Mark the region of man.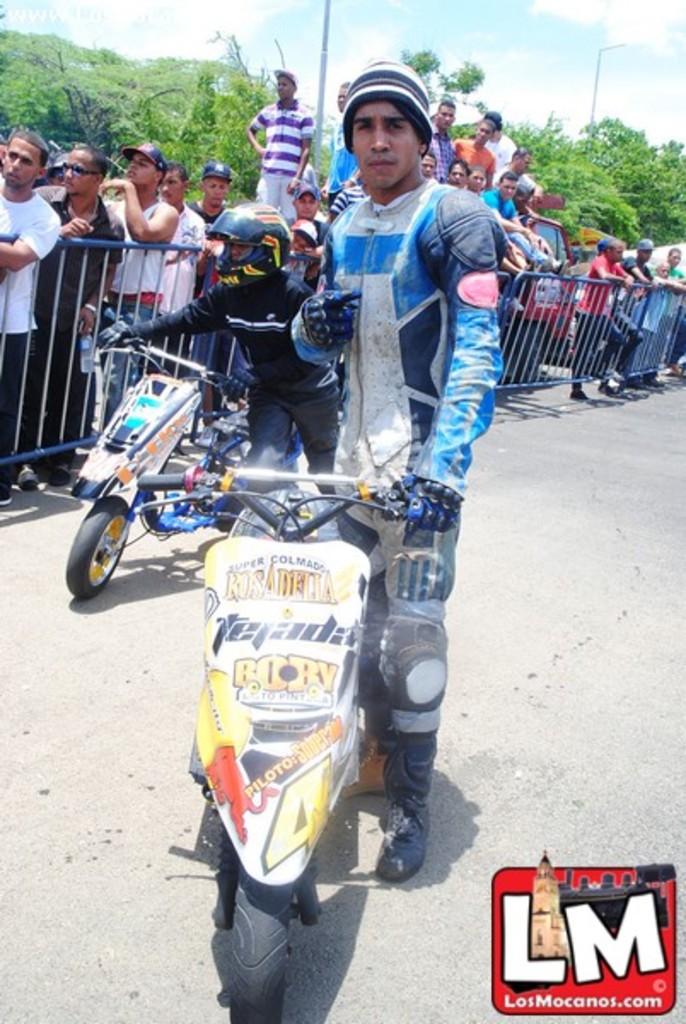
Region: 623,237,664,399.
